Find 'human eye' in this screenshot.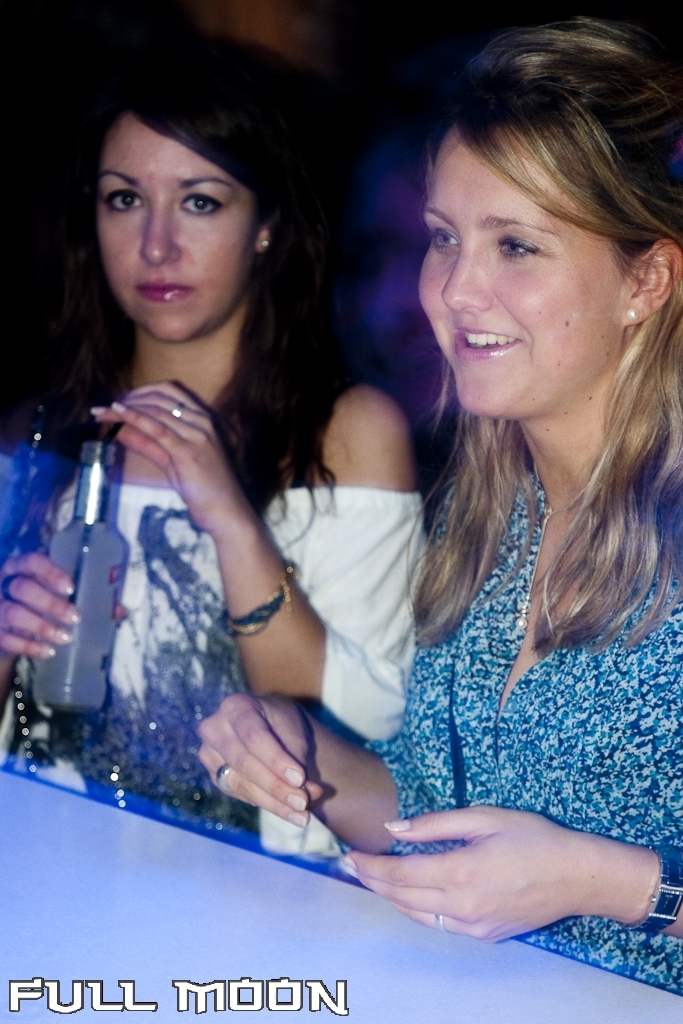
The bounding box for 'human eye' is <region>426, 219, 467, 256</region>.
